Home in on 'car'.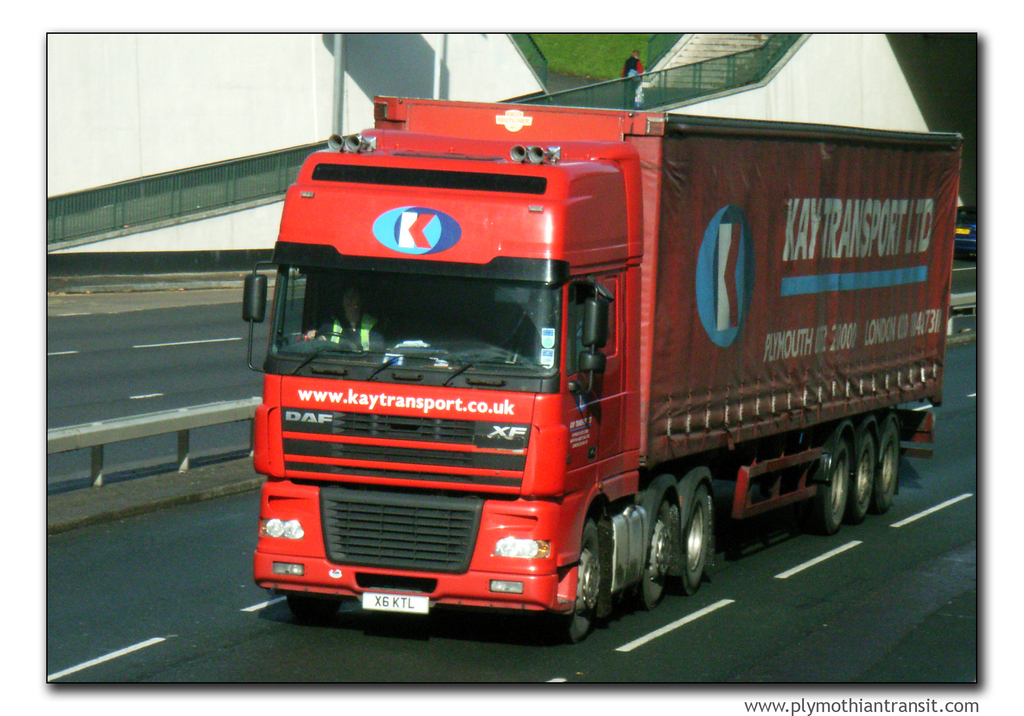
Homed in at rect(955, 208, 977, 262).
